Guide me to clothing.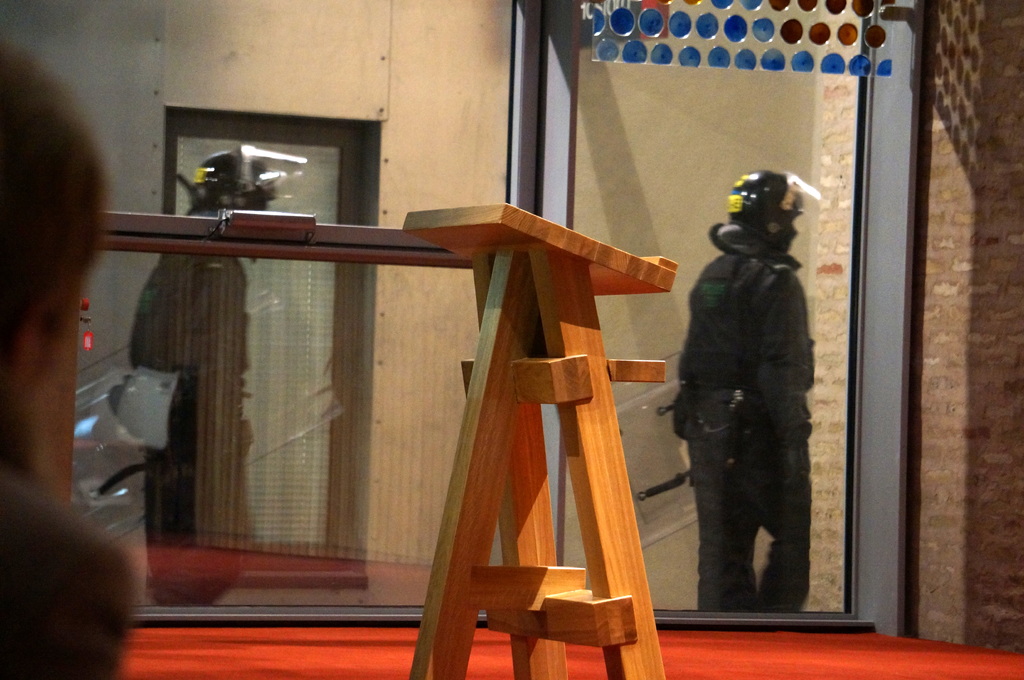
Guidance: 667/218/812/610.
